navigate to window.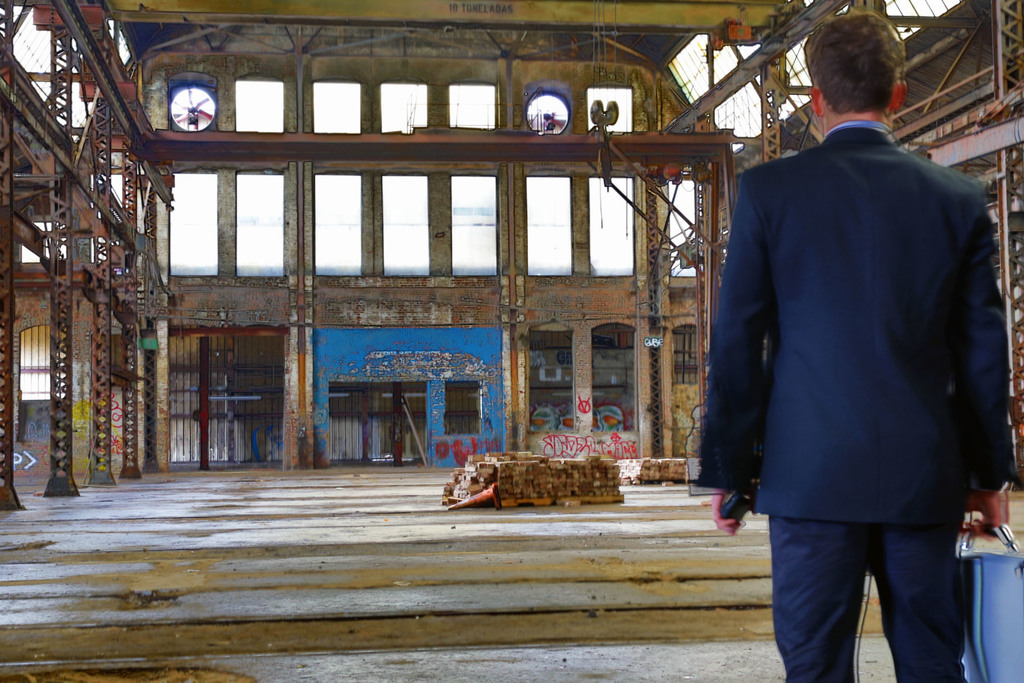
Navigation target: 378/87/426/129.
